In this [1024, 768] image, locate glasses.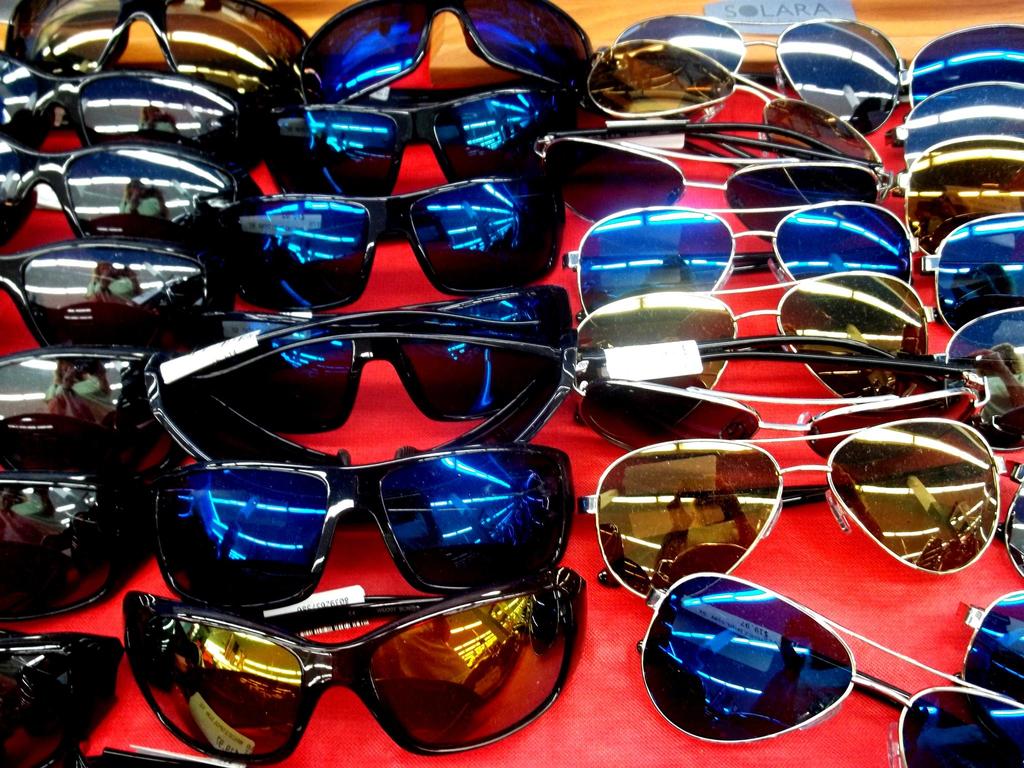
Bounding box: [204,189,564,313].
